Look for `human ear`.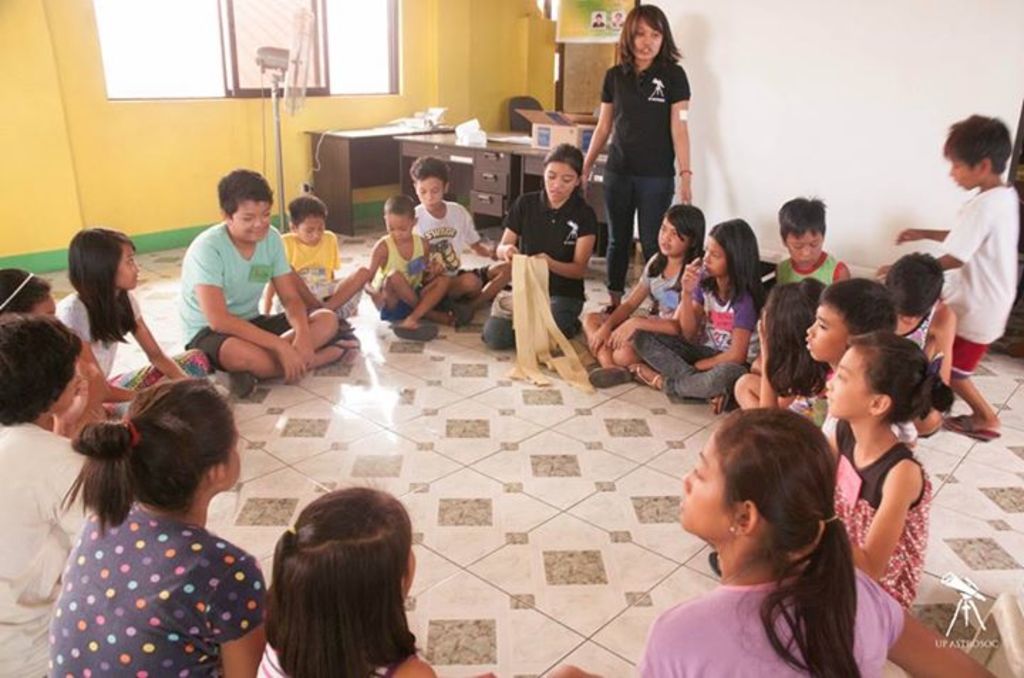
Found: <bbox>573, 176, 582, 186</bbox>.
